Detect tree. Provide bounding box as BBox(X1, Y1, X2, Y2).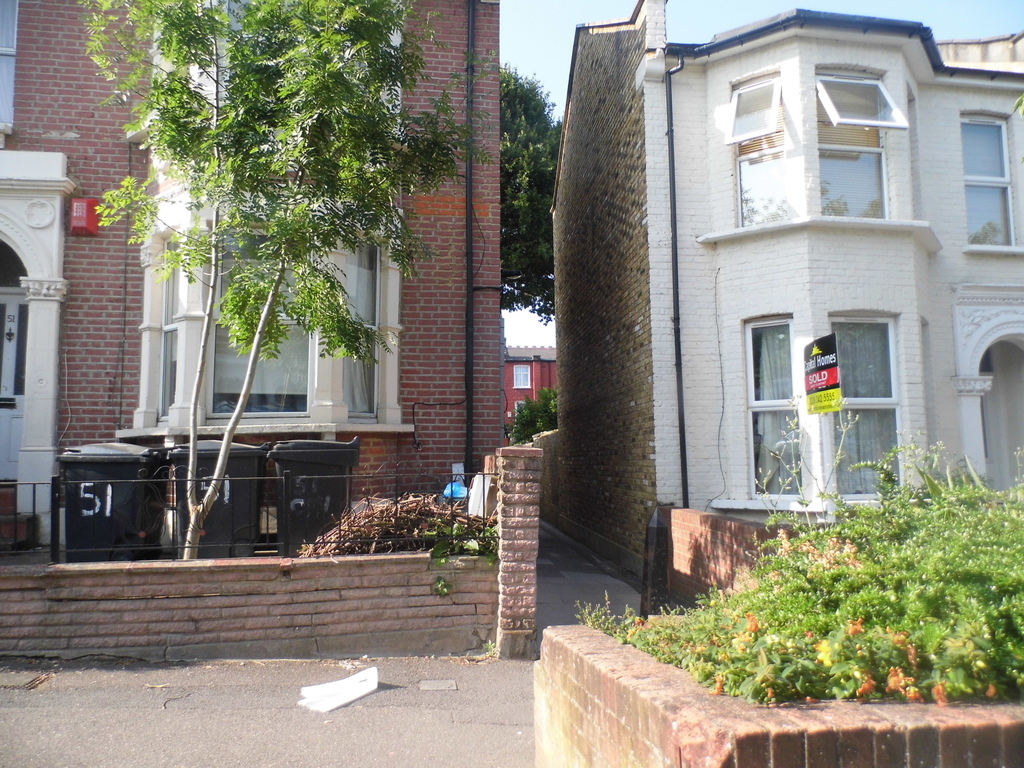
BBox(76, 0, 493, 561).
